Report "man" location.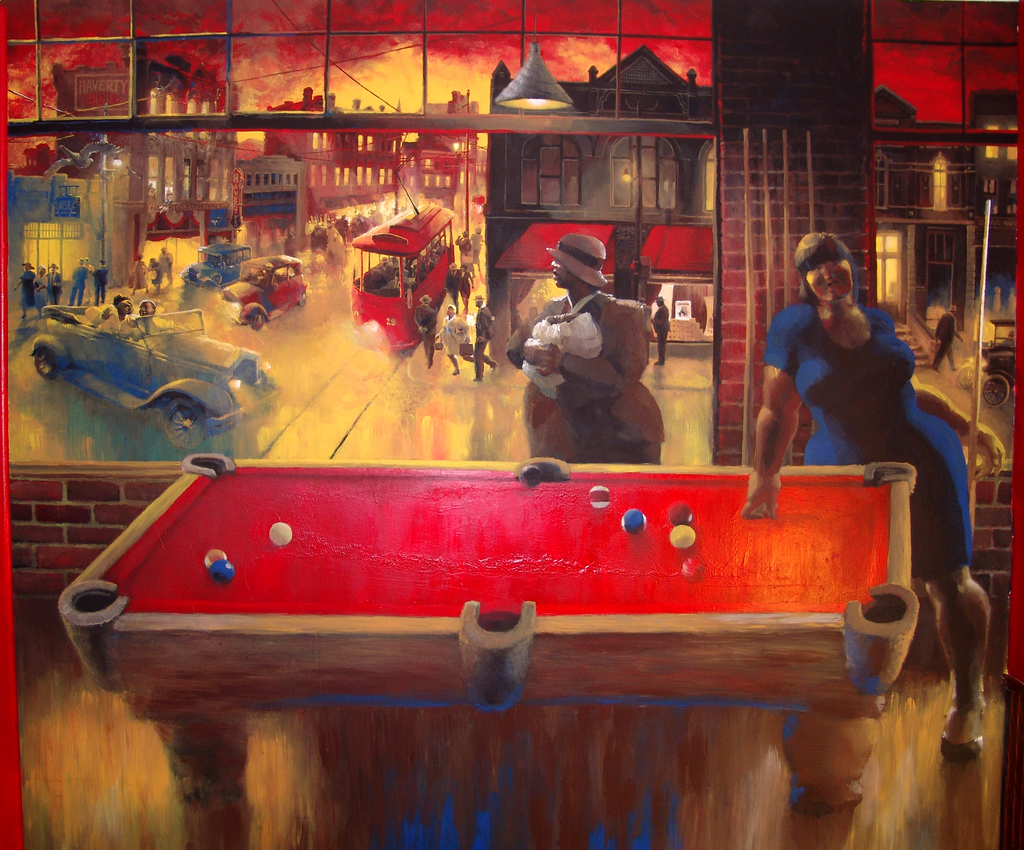
Report: left=64, top=257, right=86, bottom=307.
